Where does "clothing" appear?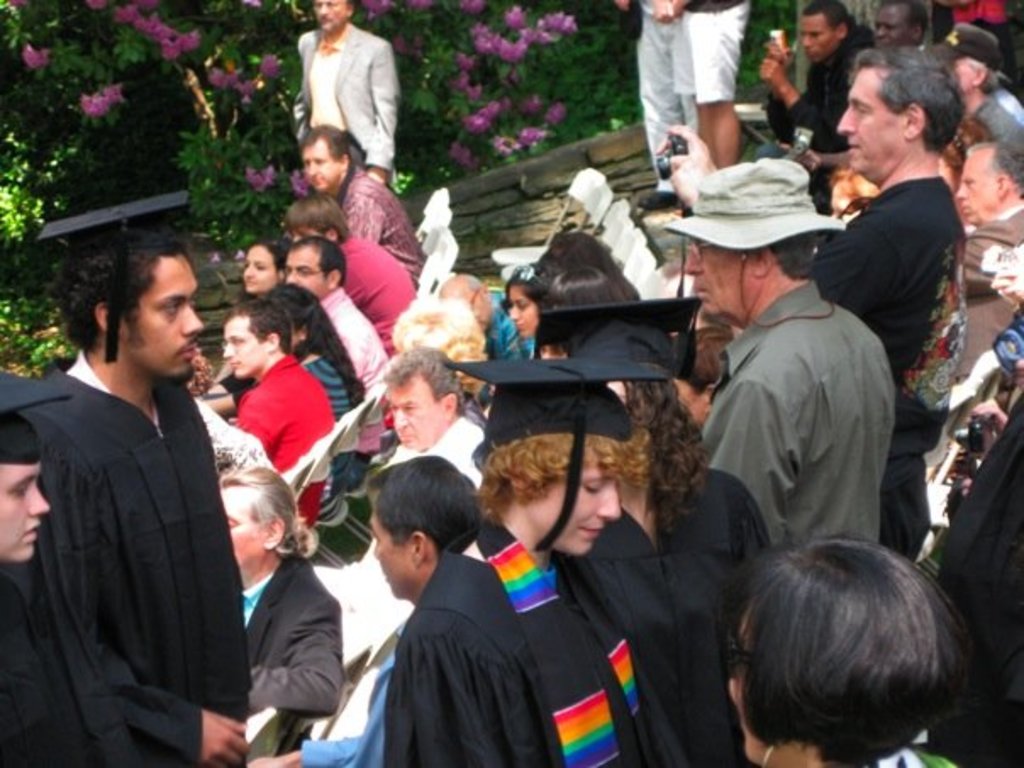
Appears at bbox(290, 22, 407, 175).
